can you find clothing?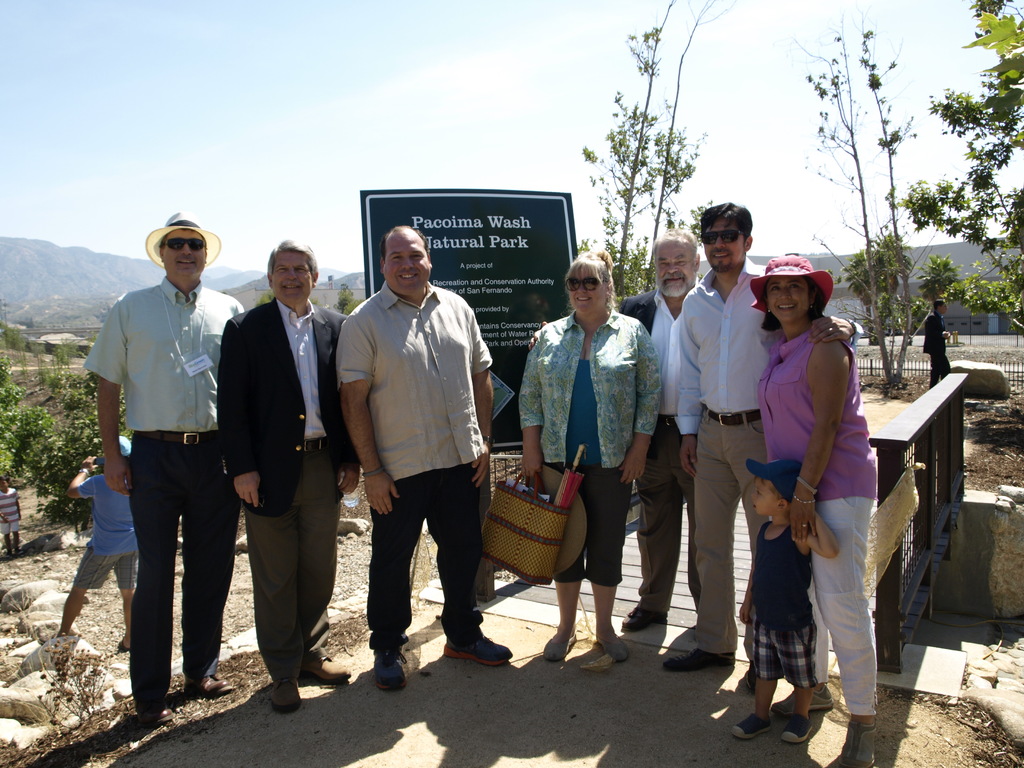
Yes, bounding box: (left=922, top=312, right=954, bottom=392).
